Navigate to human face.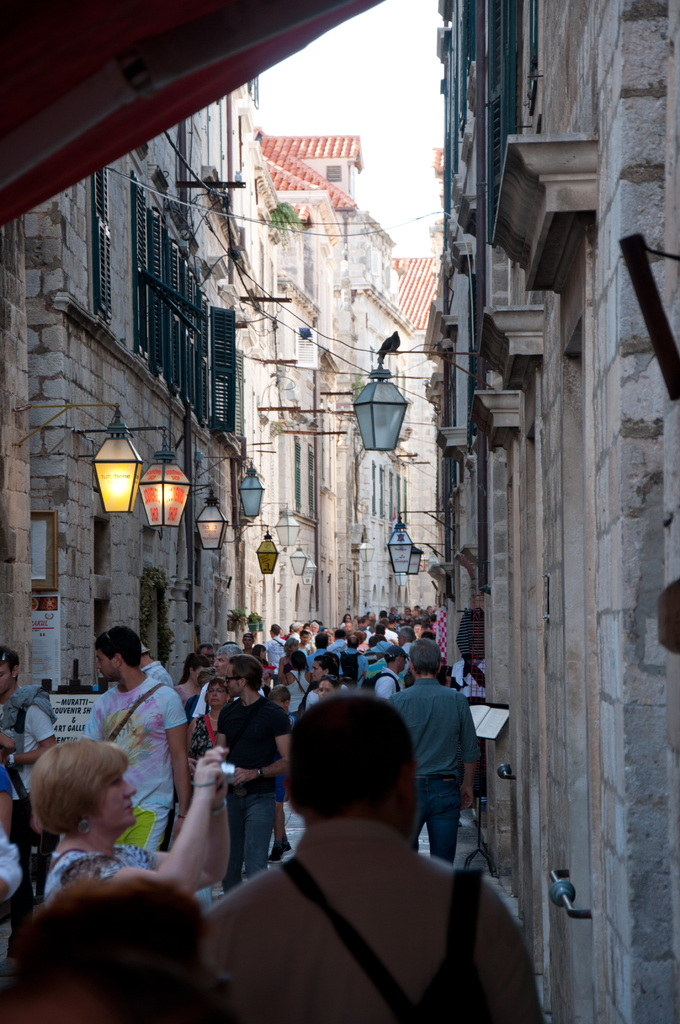
Navigation target: rect(317, 680, 333, 701).
